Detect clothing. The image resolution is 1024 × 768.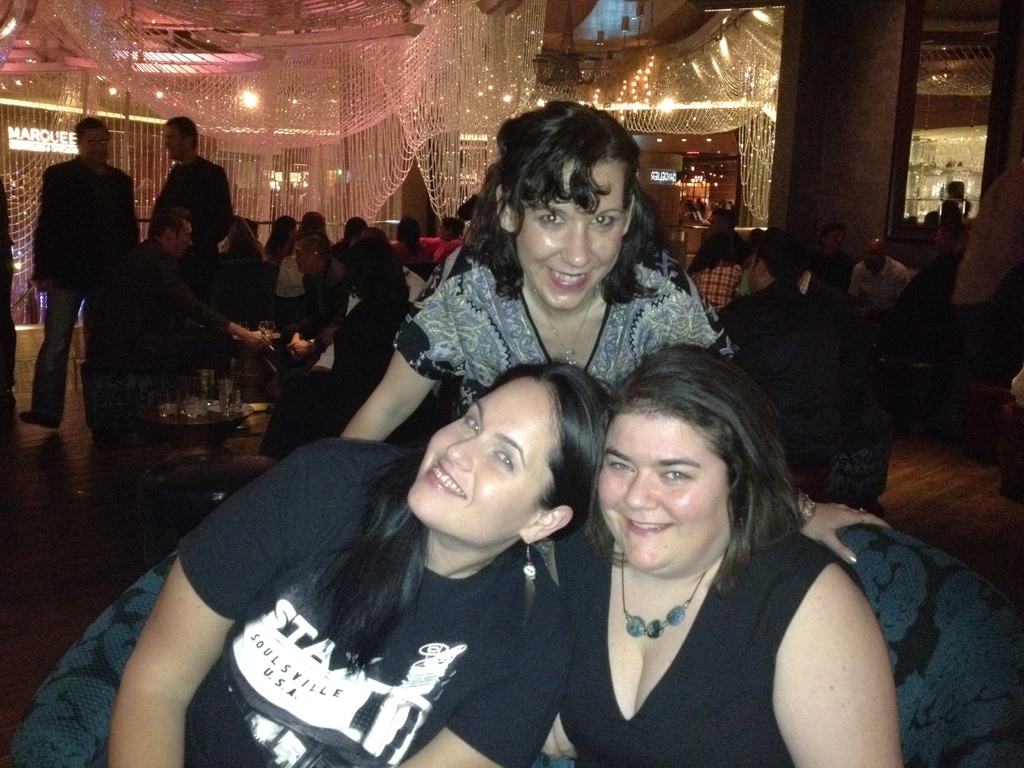
[left=851, top=257, right=913, bottom=305].
